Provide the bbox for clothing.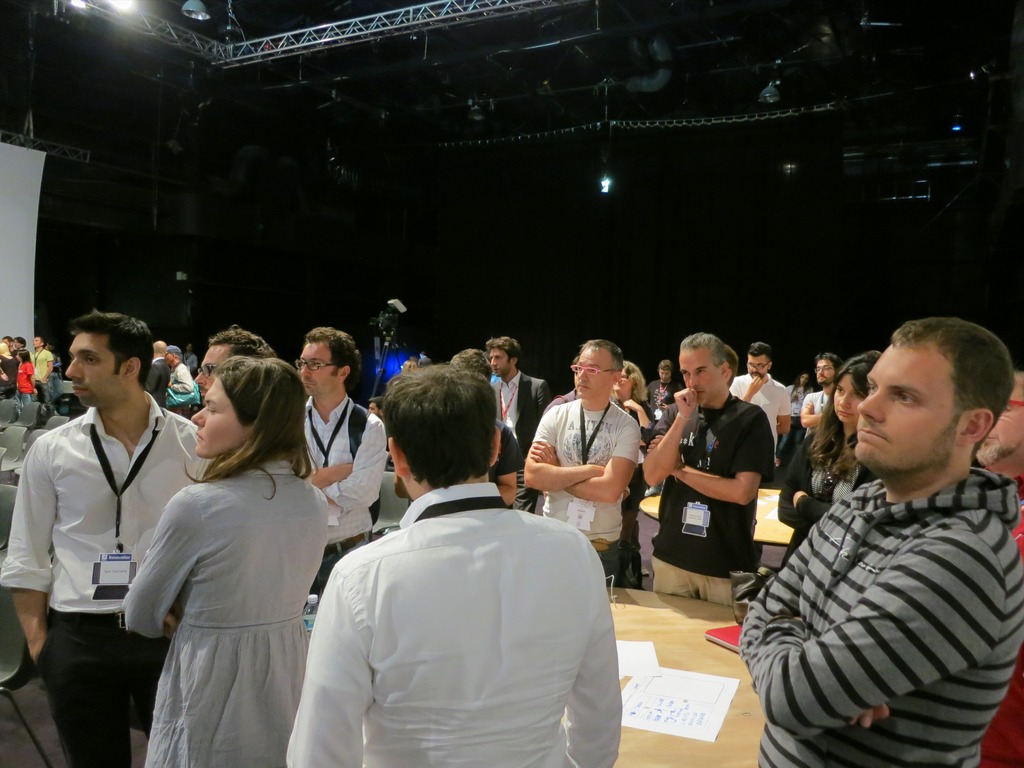
[x1=12, y1=352, x2=17, y2=358].
